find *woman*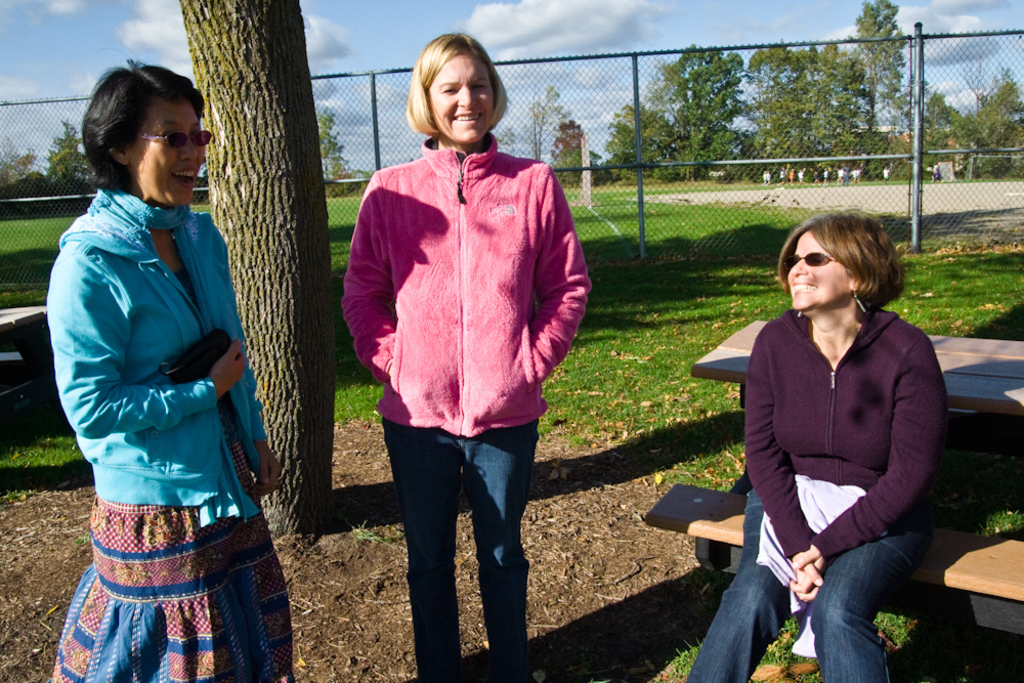
50:56:297:682
